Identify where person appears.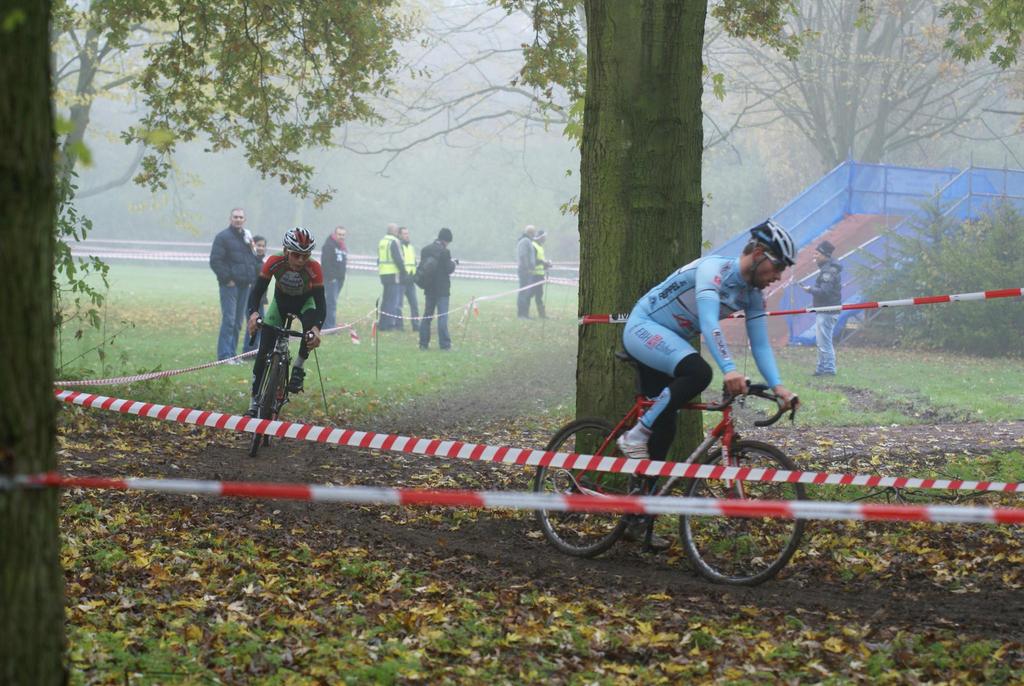
Appears at 378,225,415,332.
